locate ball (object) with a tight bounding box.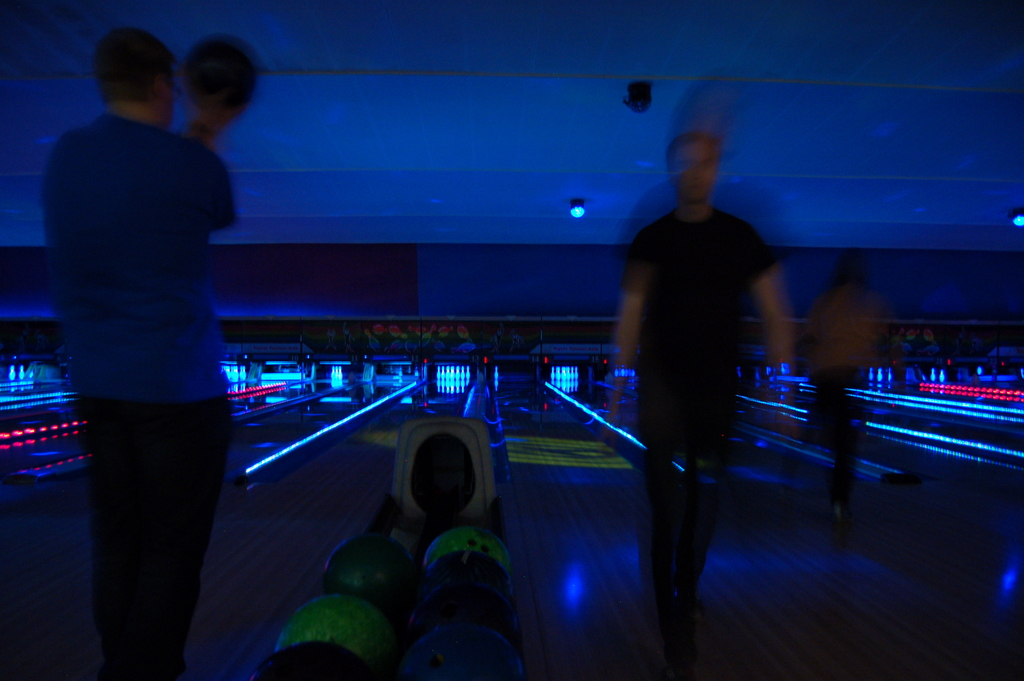
(left=422, top=529, right=514, bottom=623).
